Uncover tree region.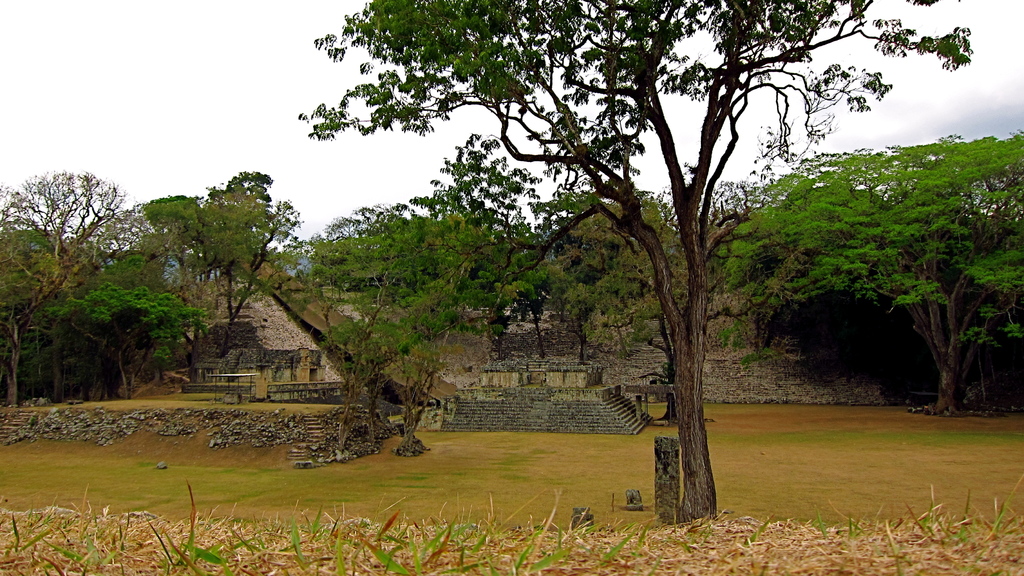
Uncovered: (134, 154, 295, 425).
